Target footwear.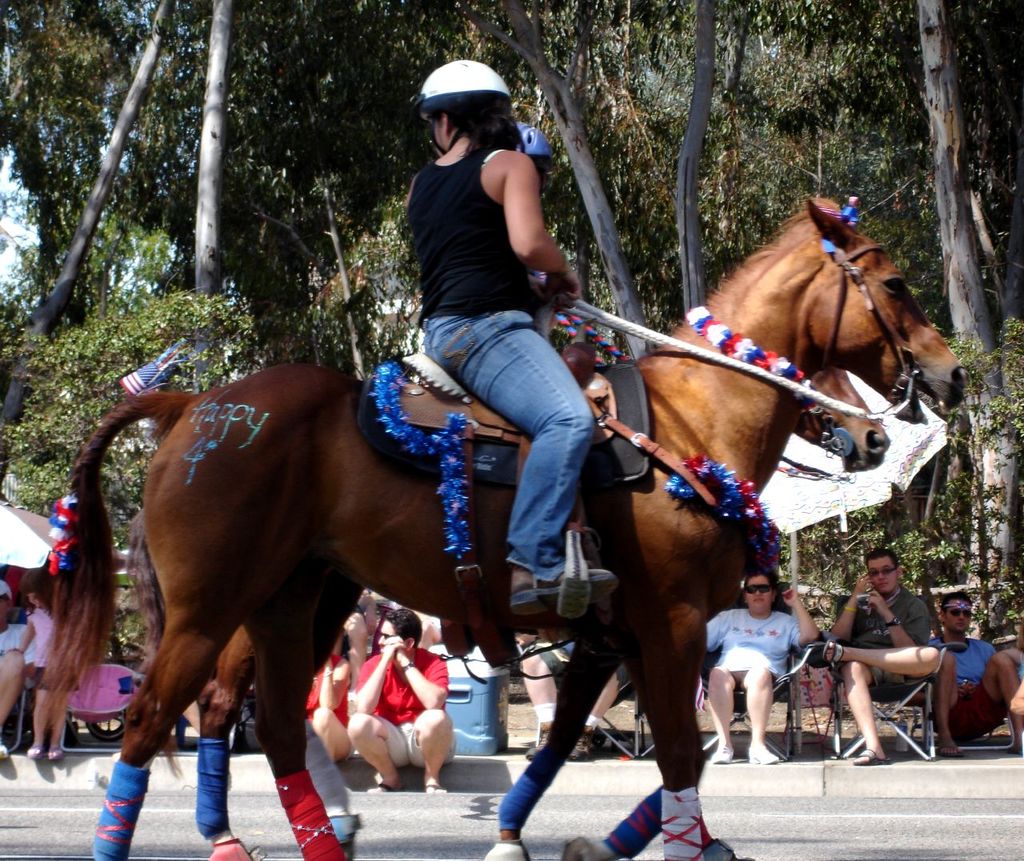
Target region: 566, 727, 594, 763.
